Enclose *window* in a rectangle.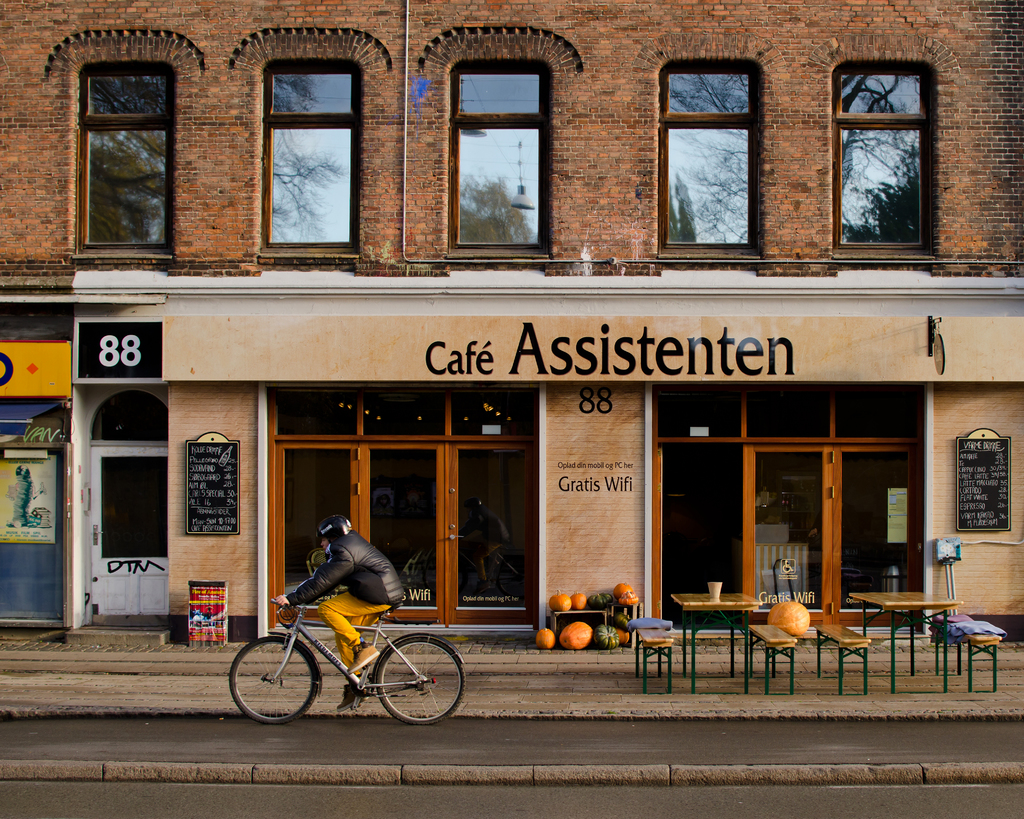
left=655, top=52, right=766, bottom=262.
